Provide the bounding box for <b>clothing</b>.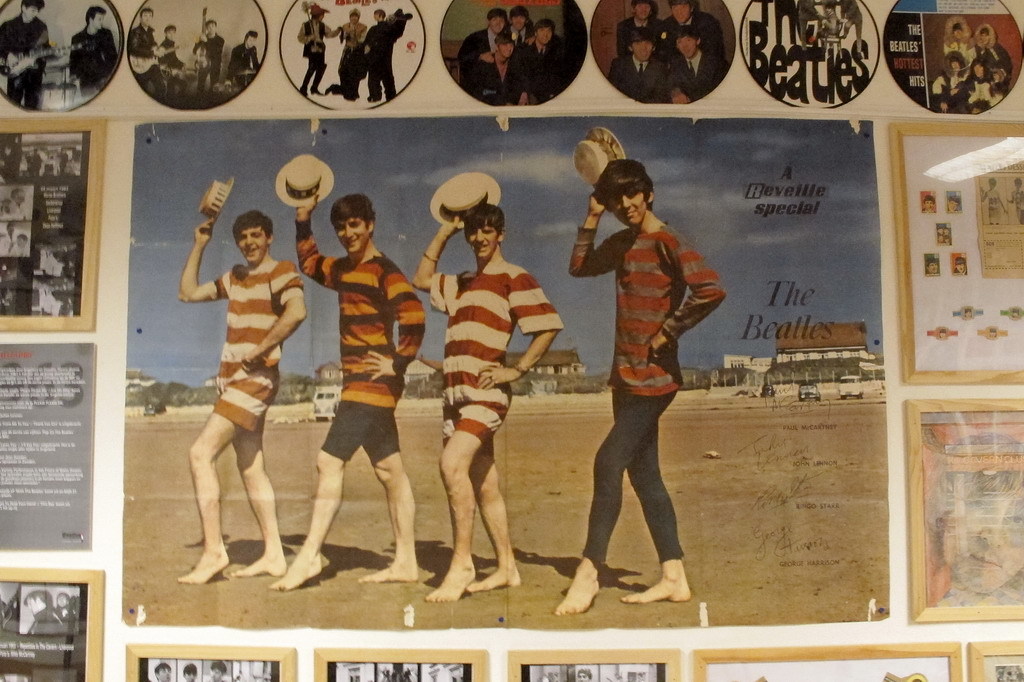
locate(364, 17, 405, 104).
